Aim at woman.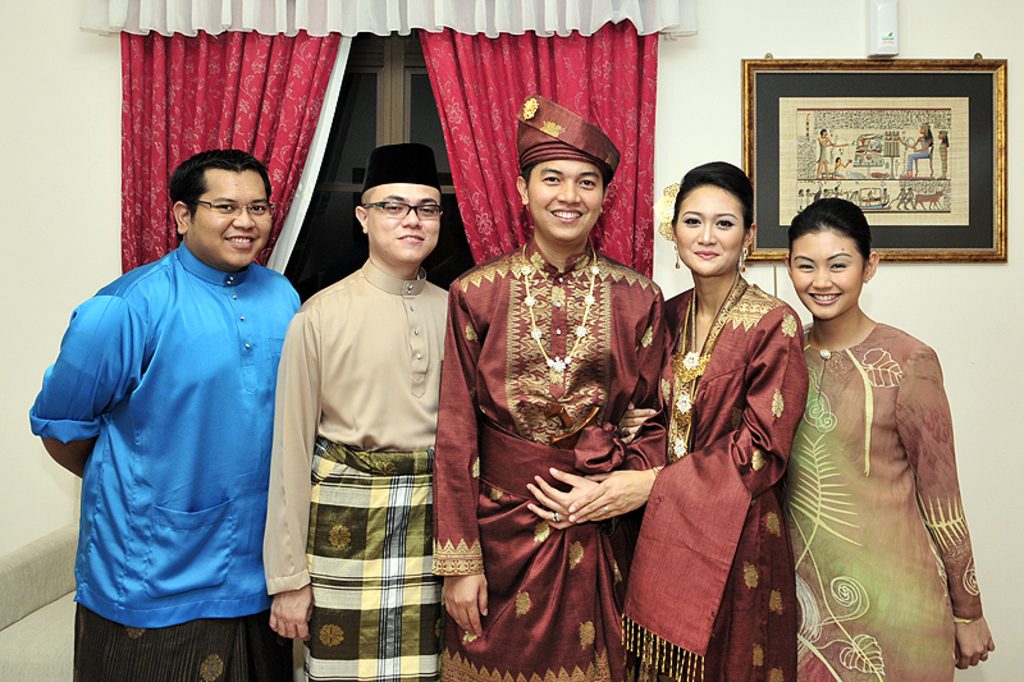
Aimed at (815,128,842,174).
